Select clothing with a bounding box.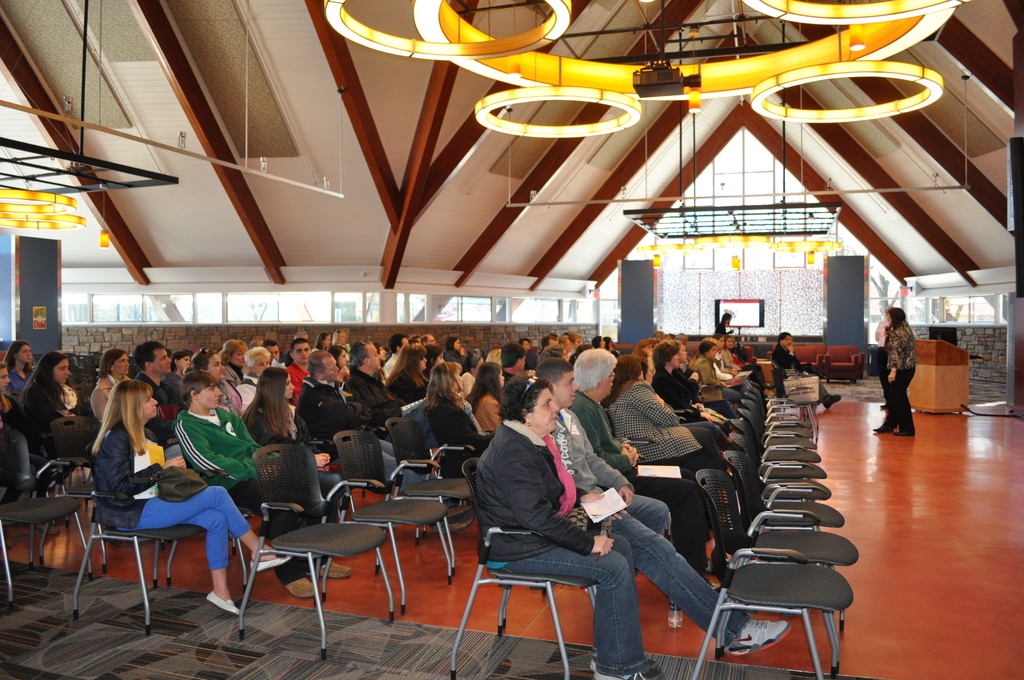
crop(296, 382, 347, 445).
